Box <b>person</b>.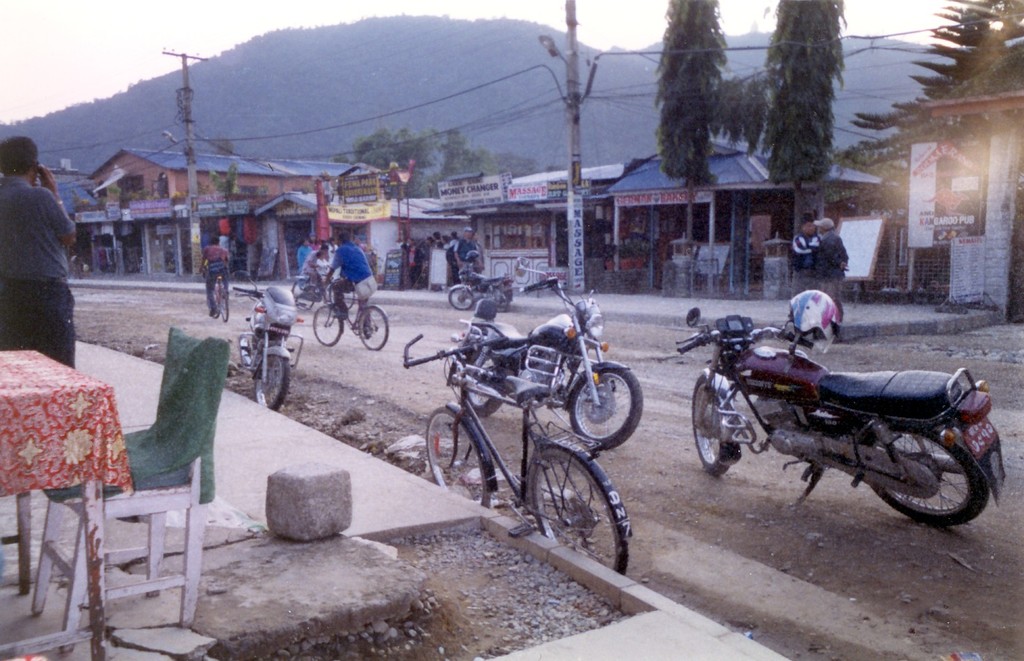
(793,217,818,298).
